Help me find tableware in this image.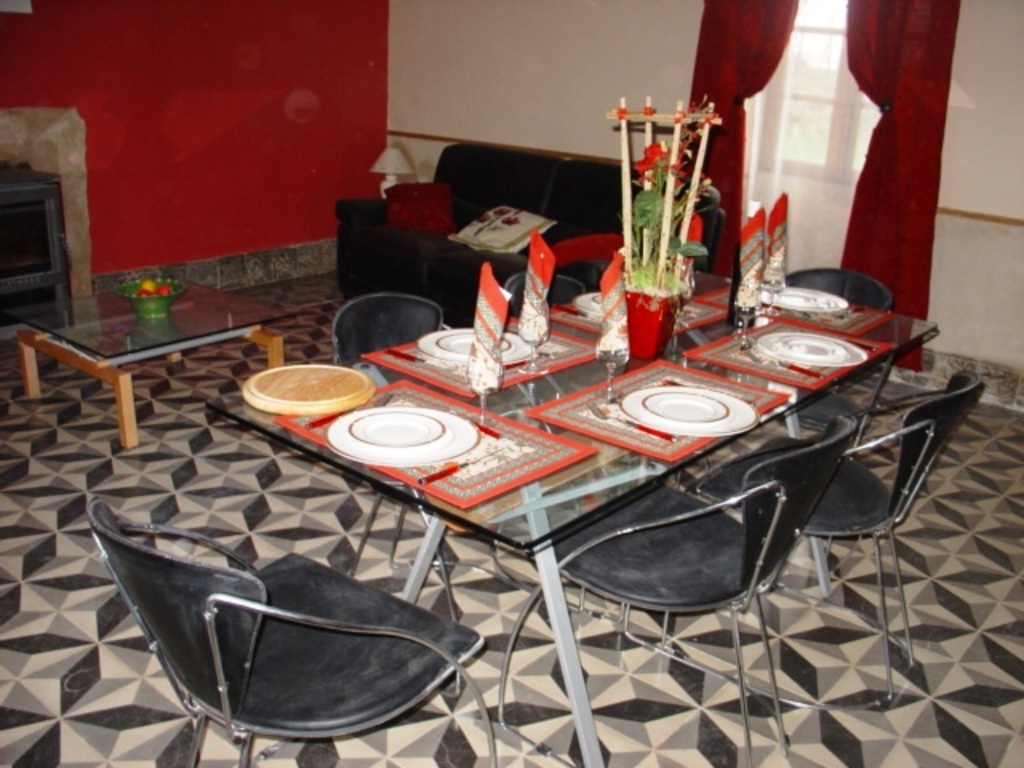
Found it: box(722, 283, 750, 354).
